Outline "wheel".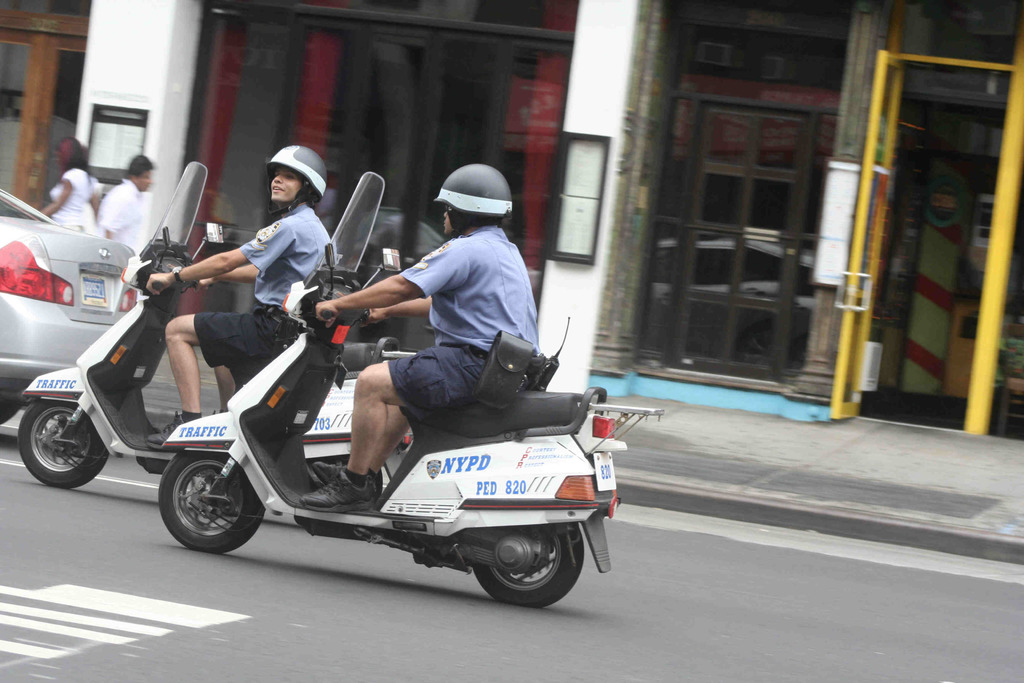
Outline: box(0, 400, 25, 429).
